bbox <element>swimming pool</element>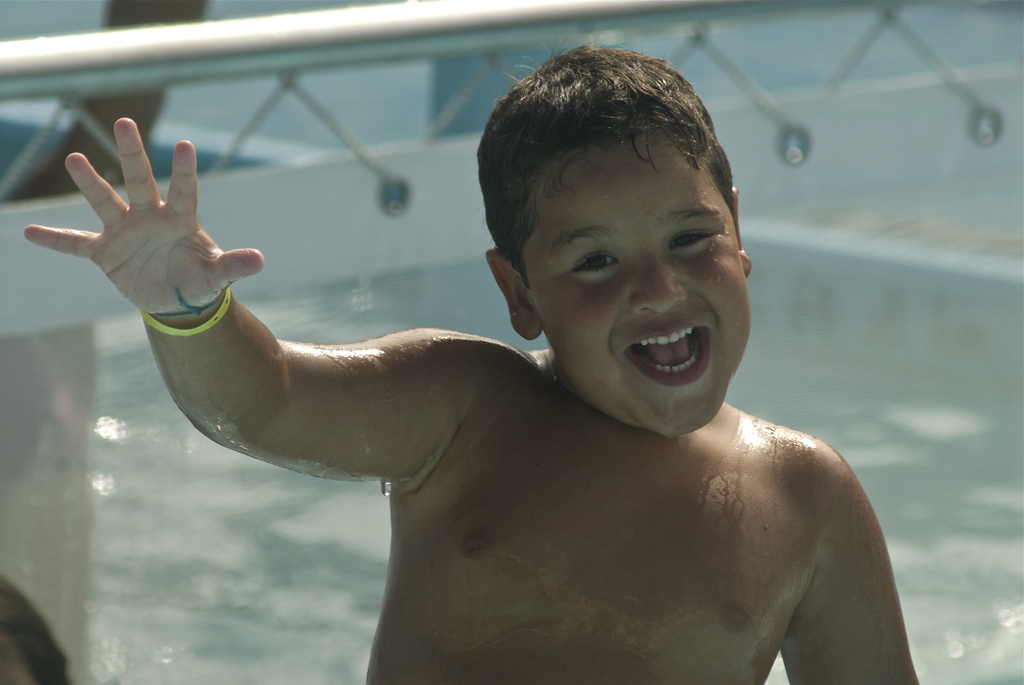
0:0:1023:684
